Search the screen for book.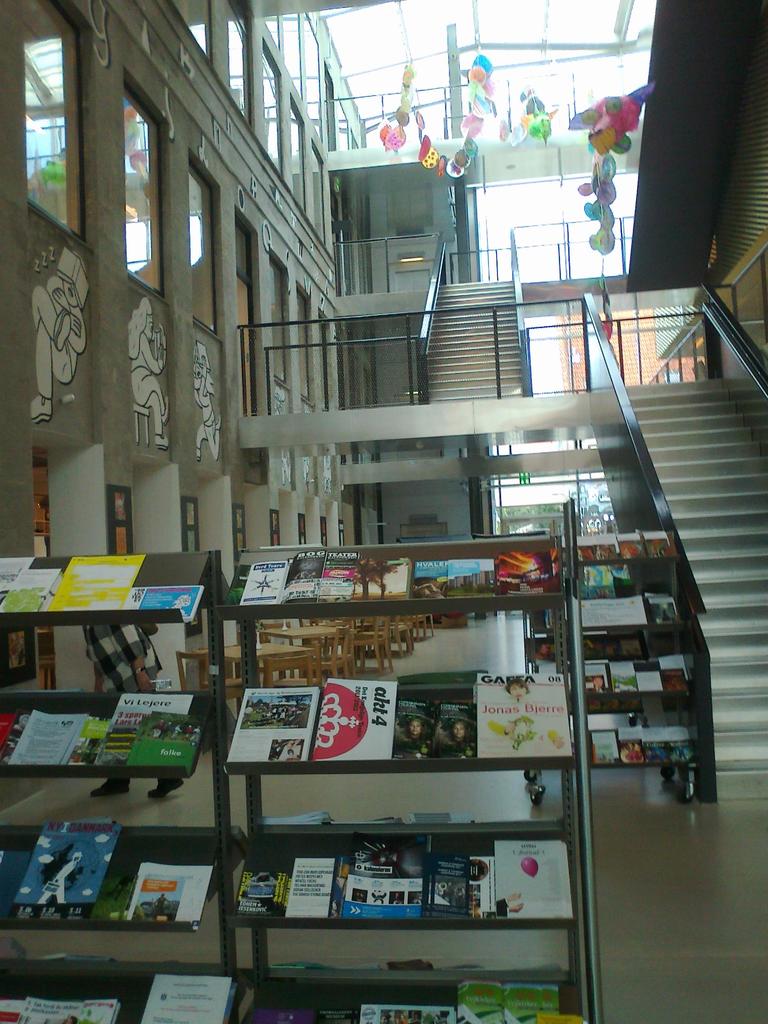
Found at [455,982,565,1023].
